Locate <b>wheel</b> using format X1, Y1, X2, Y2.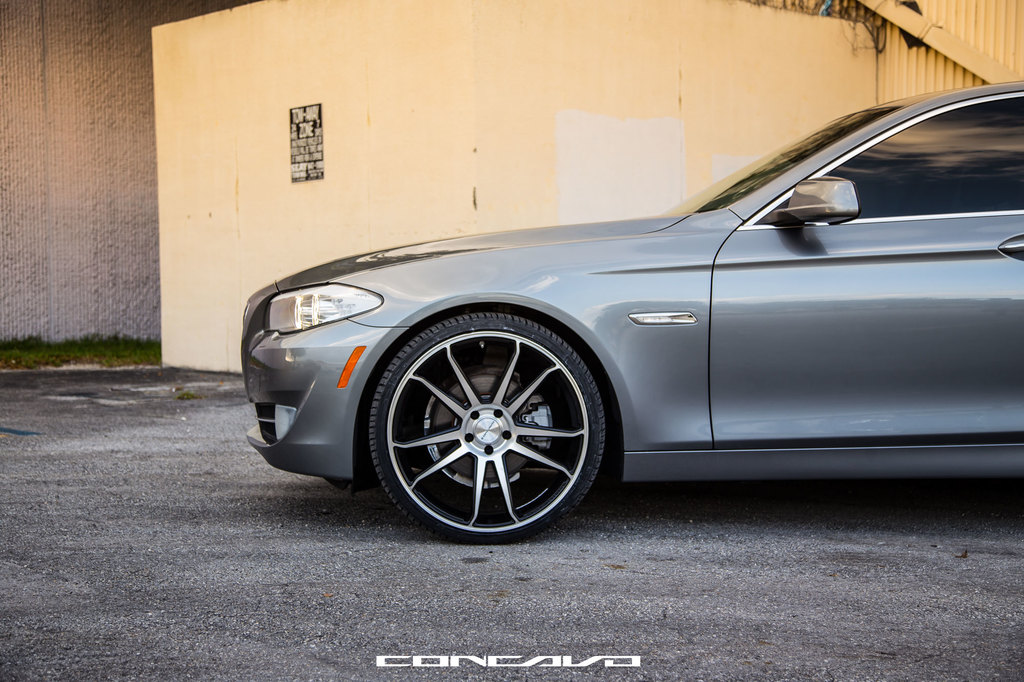
371, 312, 605, 546.
